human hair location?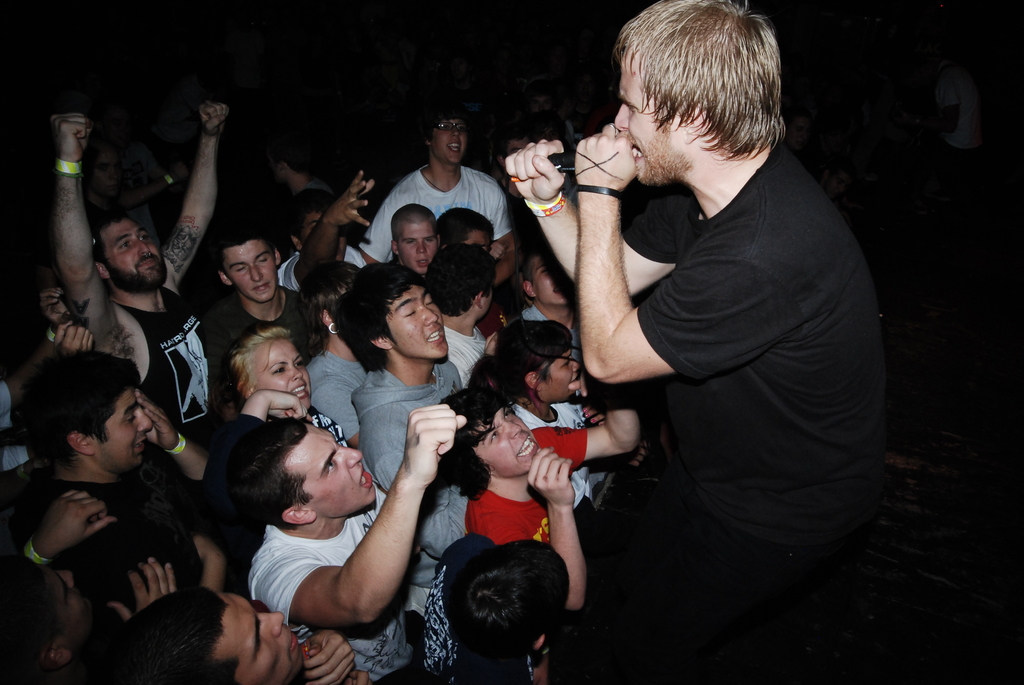
431, 204, 496, 248
